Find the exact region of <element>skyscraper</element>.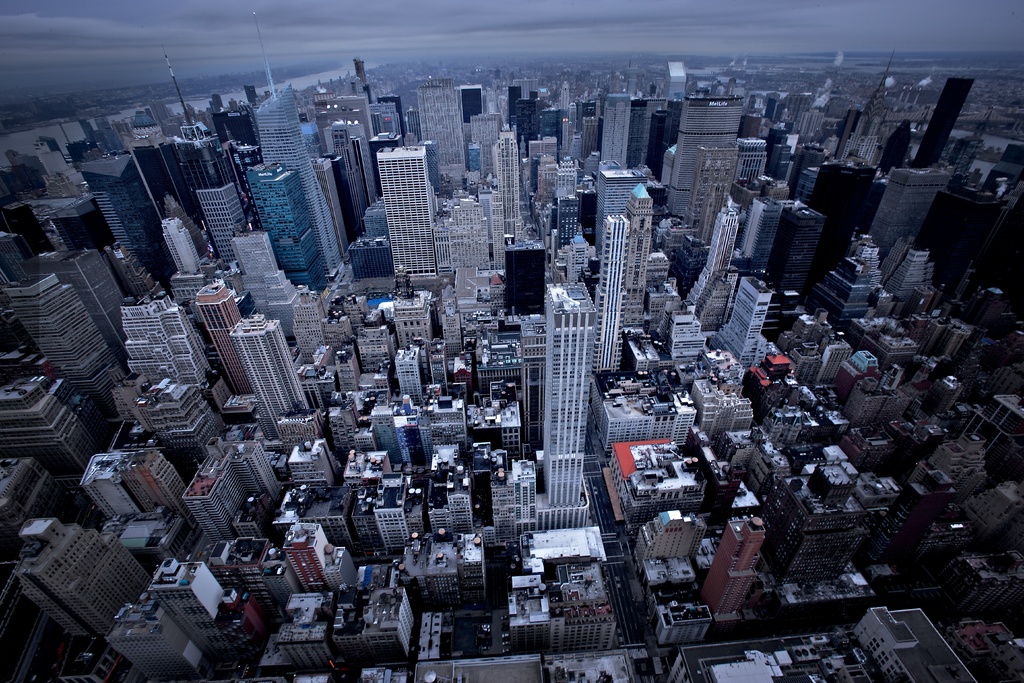
Exact region: BBox(682, 208, 730, 334).
